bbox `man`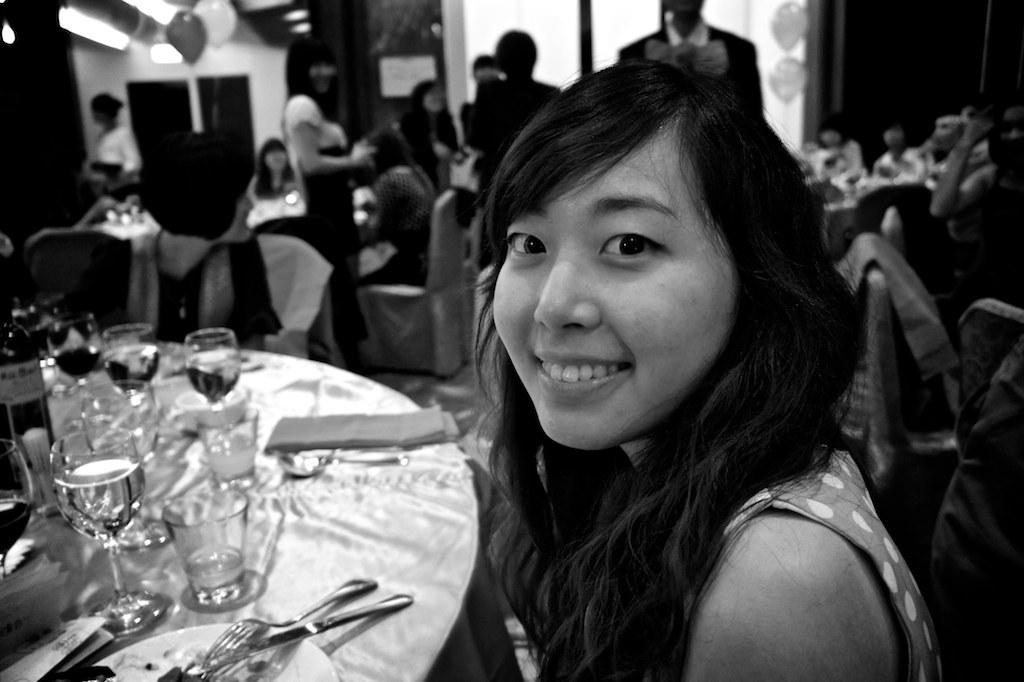
rect(614, 0, 768, 115)
